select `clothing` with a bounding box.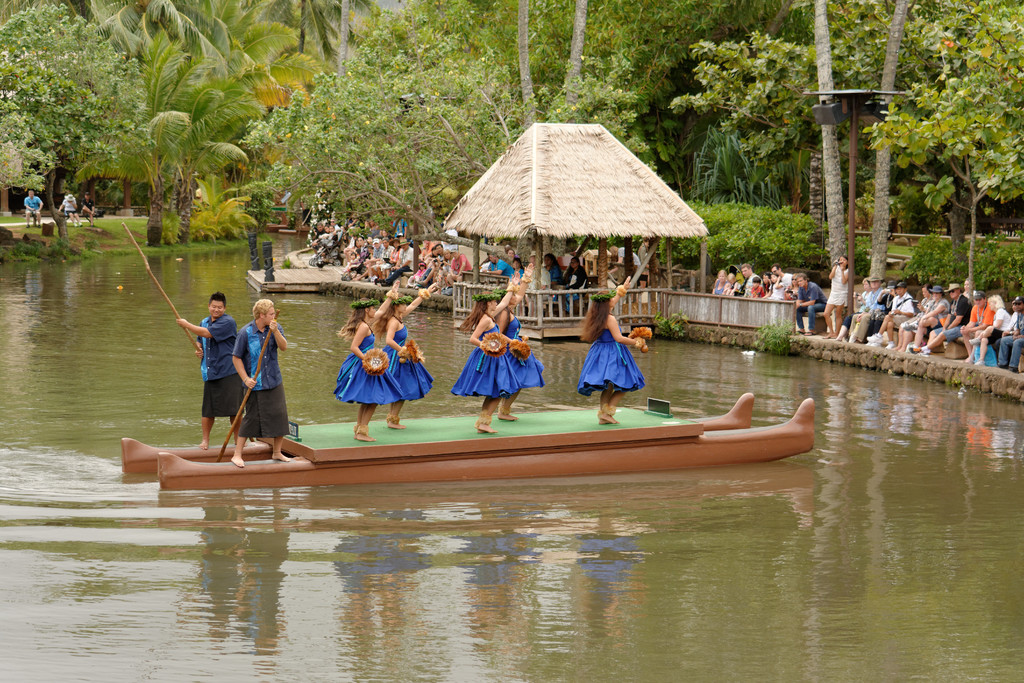
x1=332, y1=327, x2=422, y2=416.
